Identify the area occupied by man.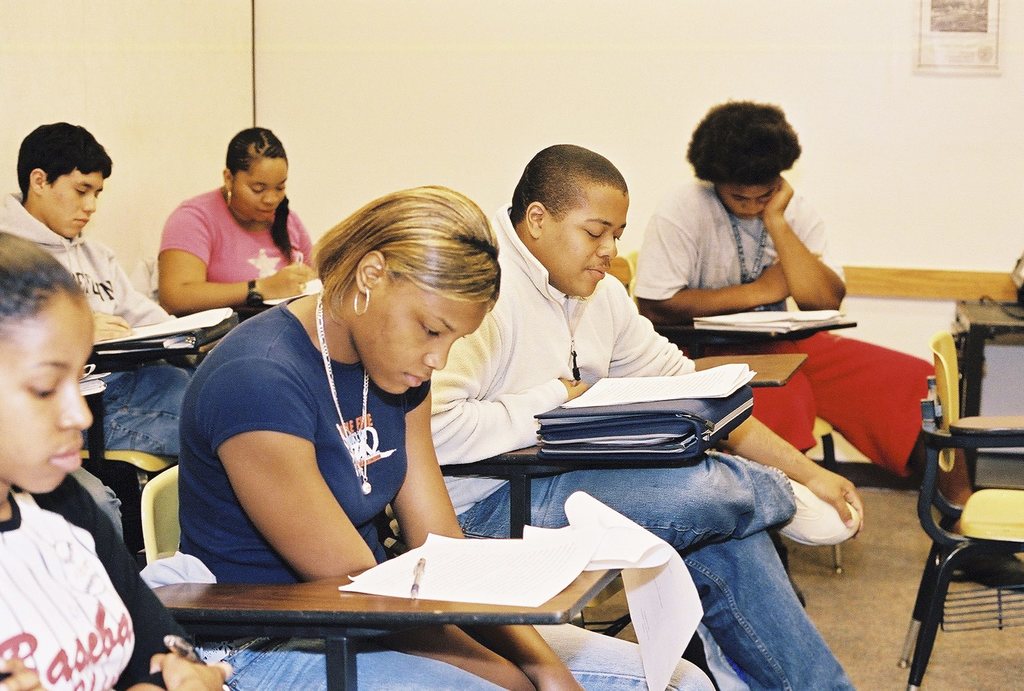
Area: (left=629, top=98, right=973, bottom=536).
